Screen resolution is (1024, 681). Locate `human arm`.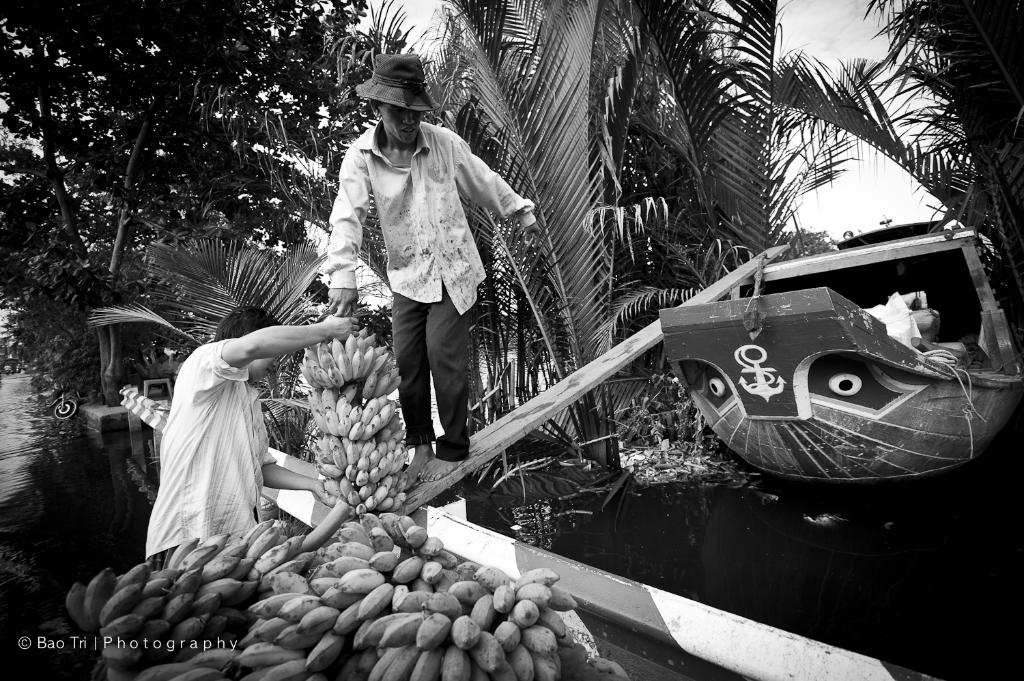
{"x1": 446, "y1": 138, "x2": 541, "y2": 246}.
